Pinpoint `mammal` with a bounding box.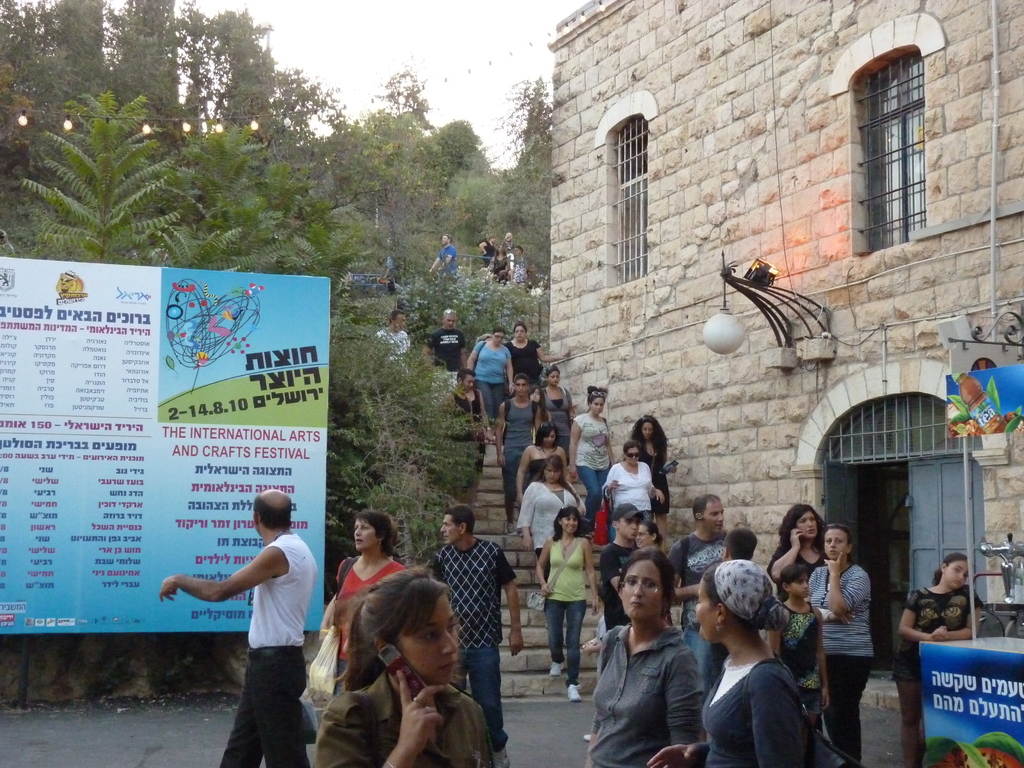
detection(579, 544, 705, 765).
